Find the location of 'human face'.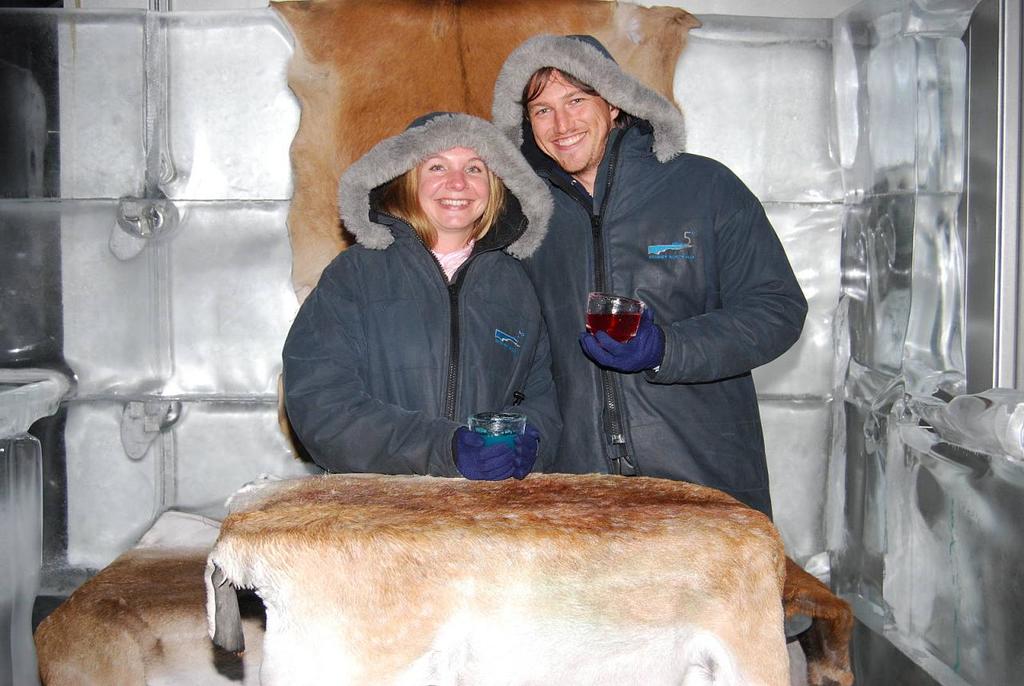
Location: 519 69 610 182.
